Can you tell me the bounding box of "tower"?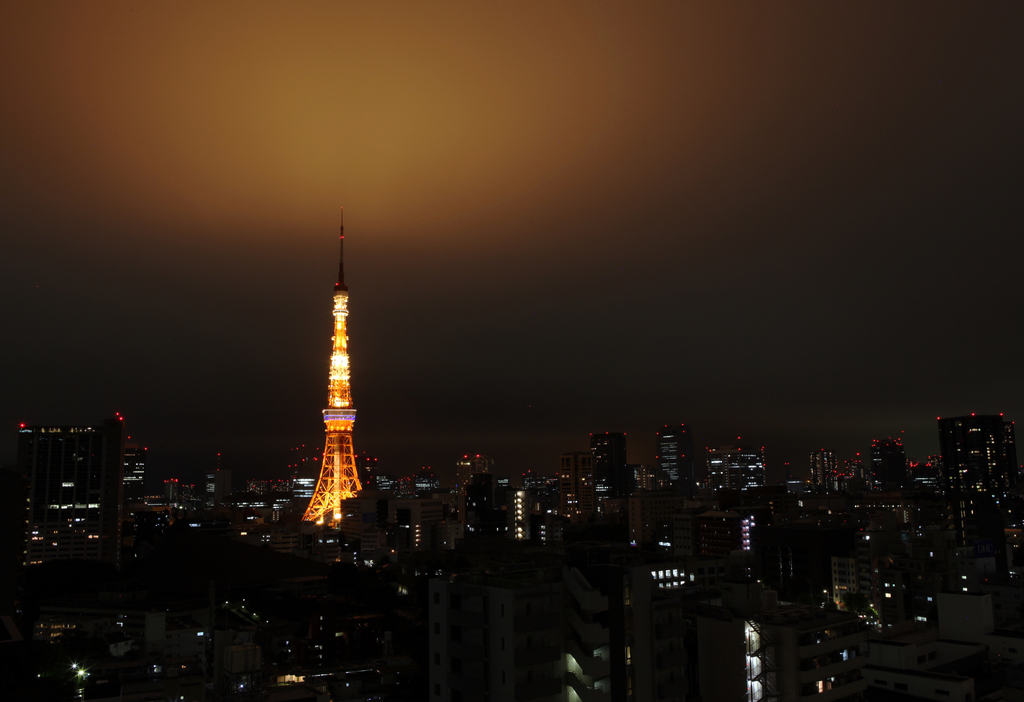
box=[869, 437, 910, 495].
